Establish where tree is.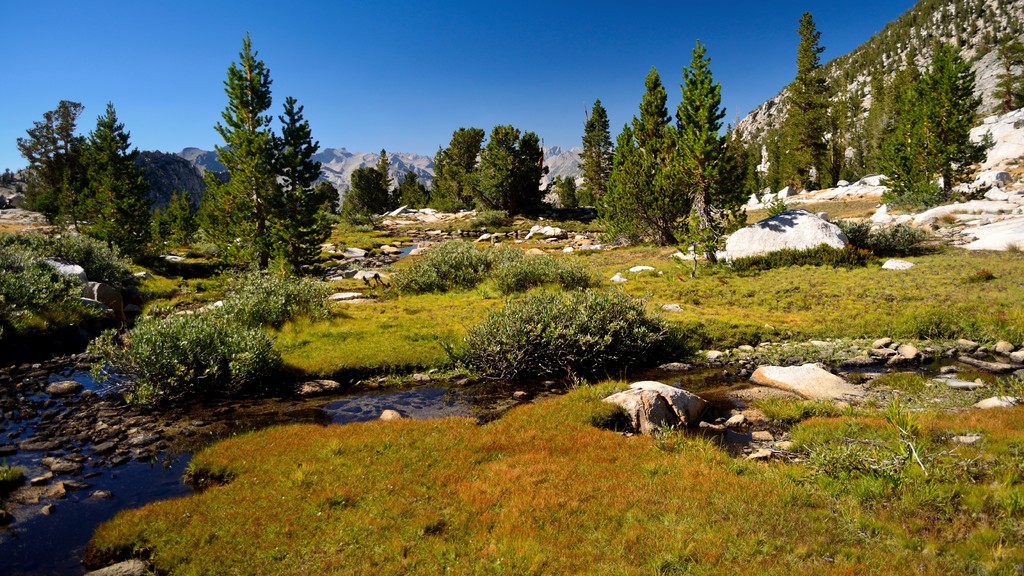
Established at (6,101,94,231).
